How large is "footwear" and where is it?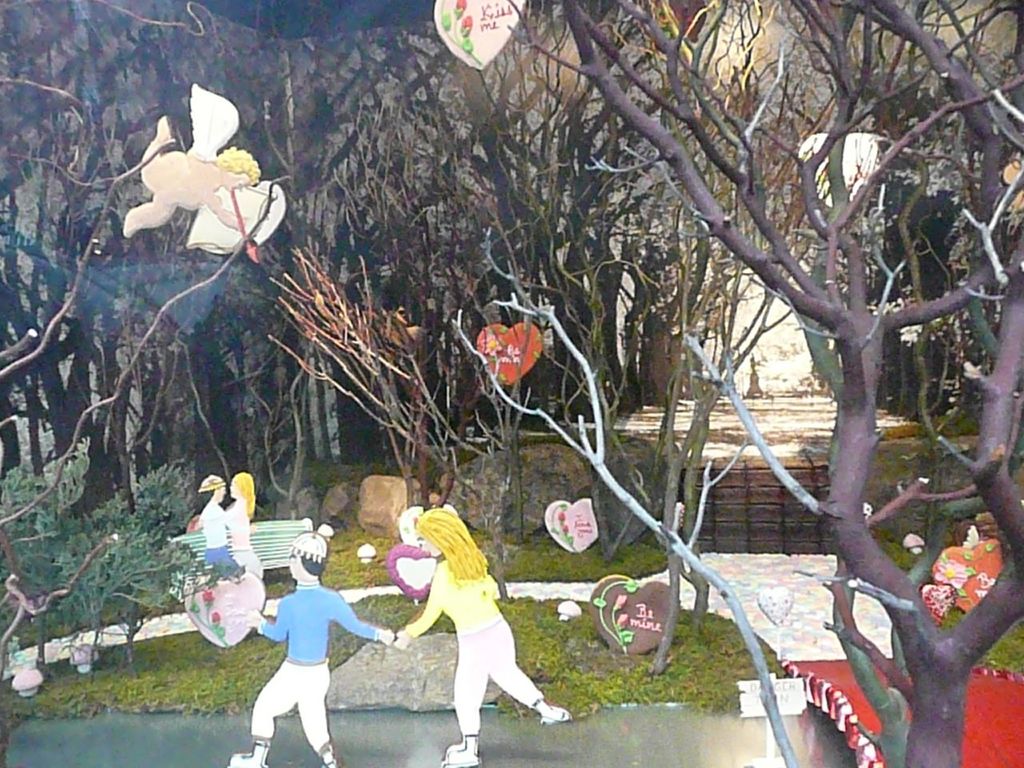
Bounding box: 321 747 339 767.
